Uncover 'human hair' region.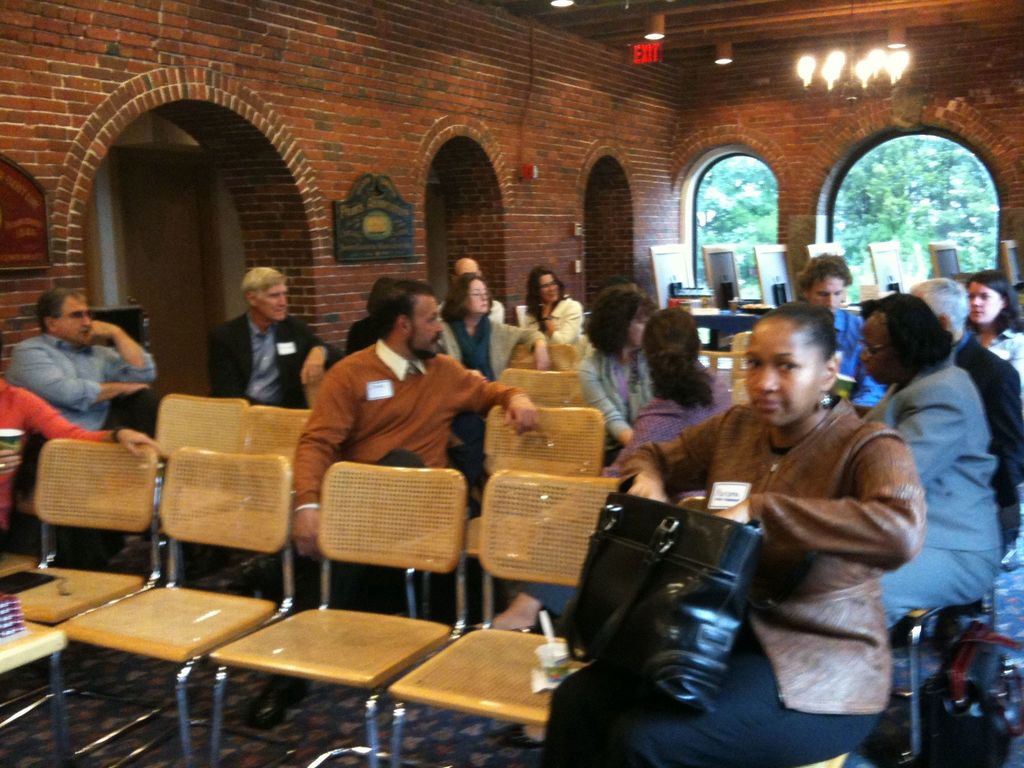
Uncovered: rect(523, 265, 565, 328).
